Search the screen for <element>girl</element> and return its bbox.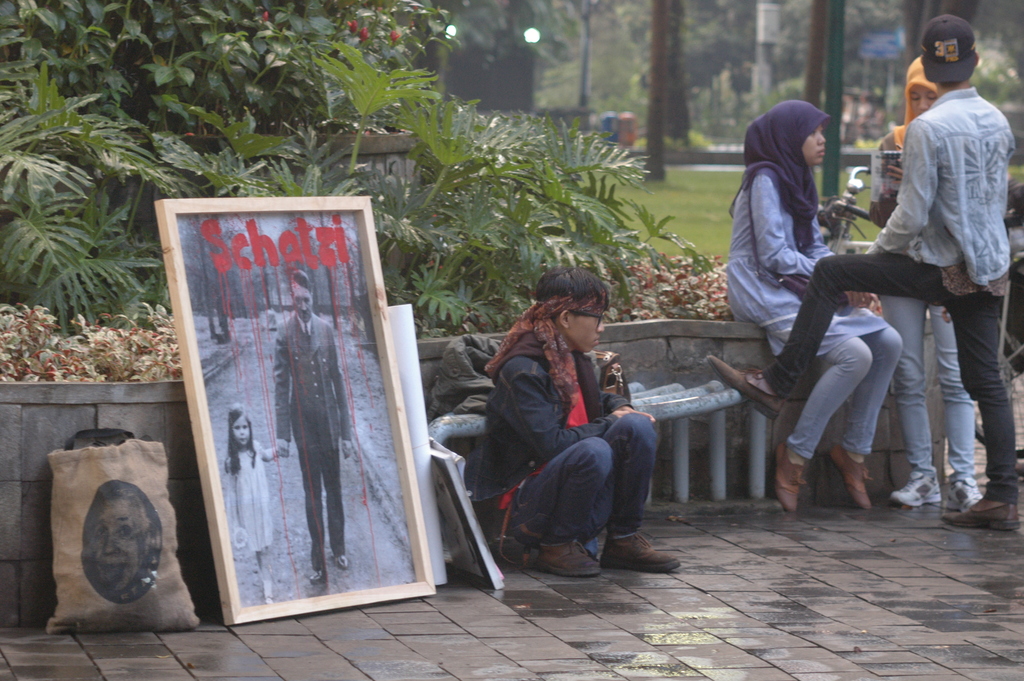
Found: left=223, top=400, right=285, bottom=603.
